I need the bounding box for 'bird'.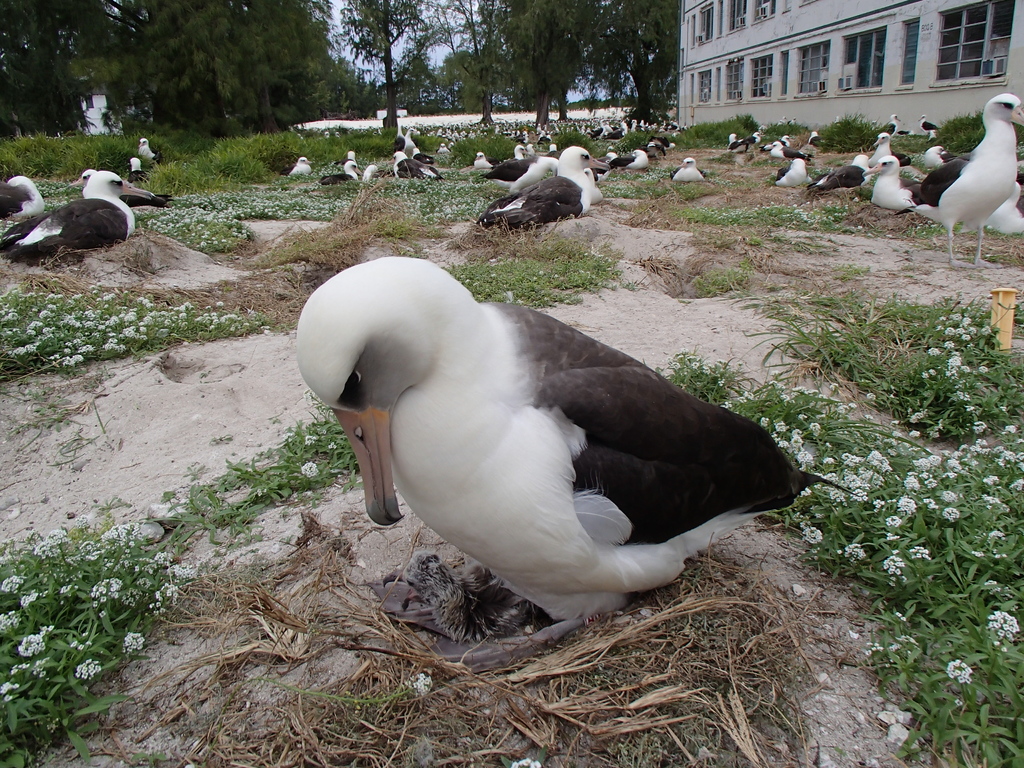
Here it is: <box>392,126,406,150</box>.
